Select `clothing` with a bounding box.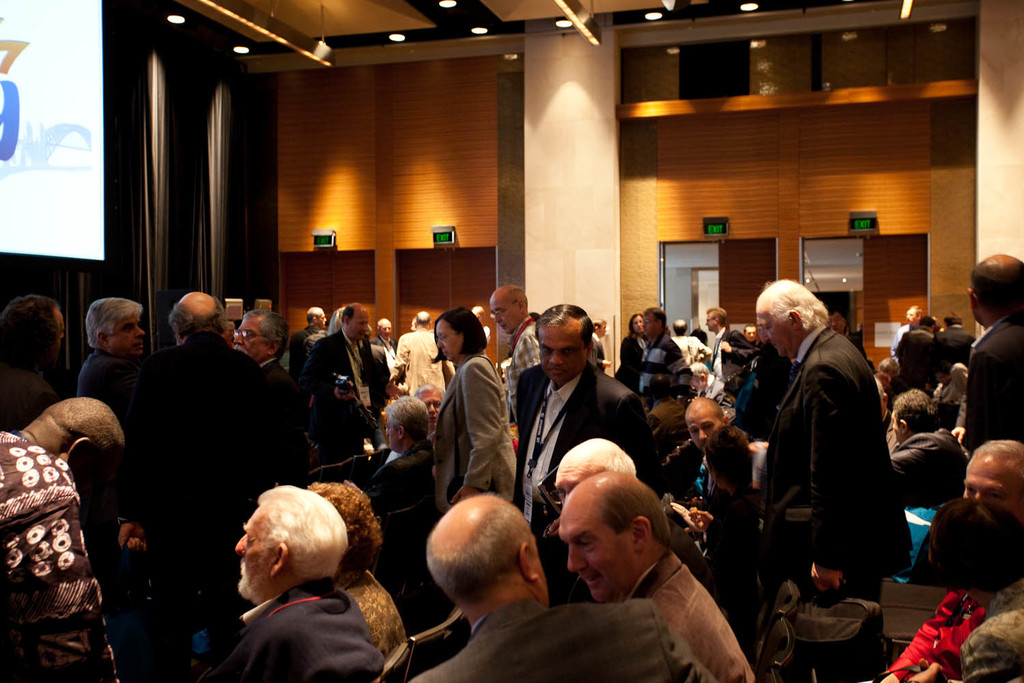
box=[705, 324, 754, 356].
